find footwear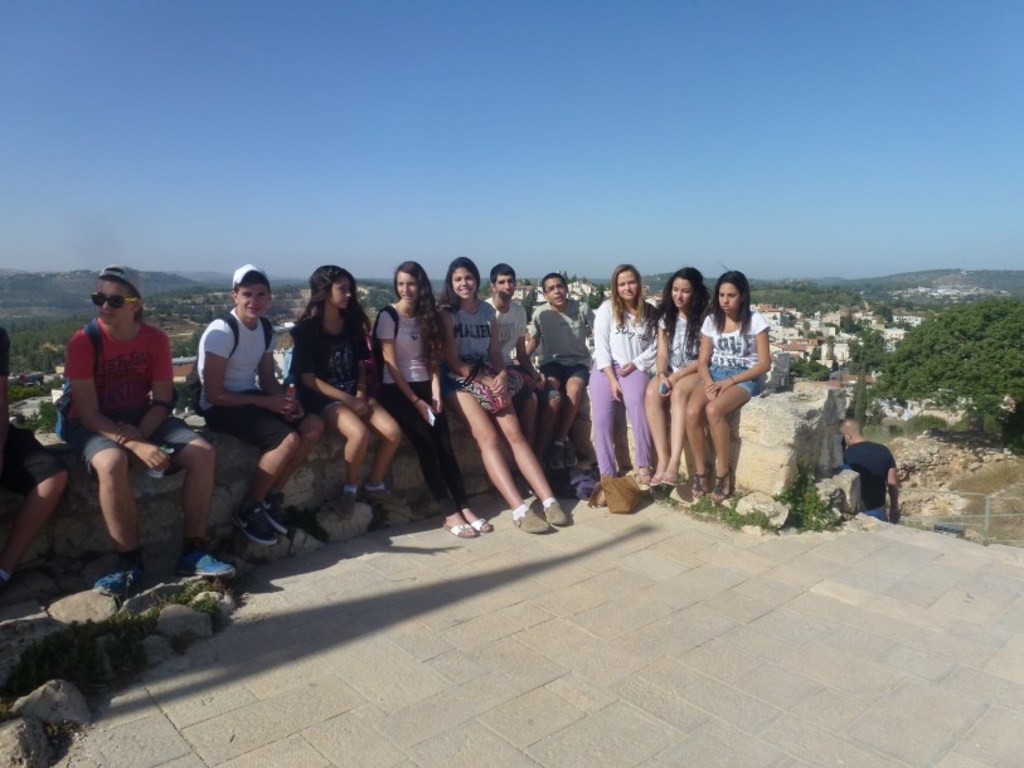
(93,564,139,593)
